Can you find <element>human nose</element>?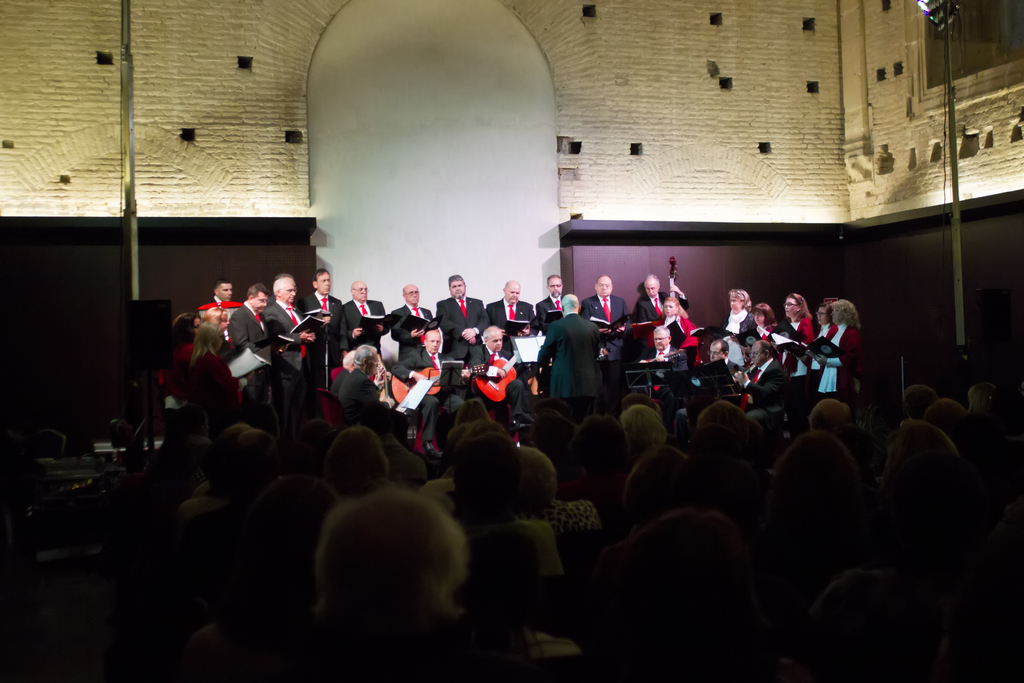
Yes, bounding box: select_region(431, 339, 436, 344).
